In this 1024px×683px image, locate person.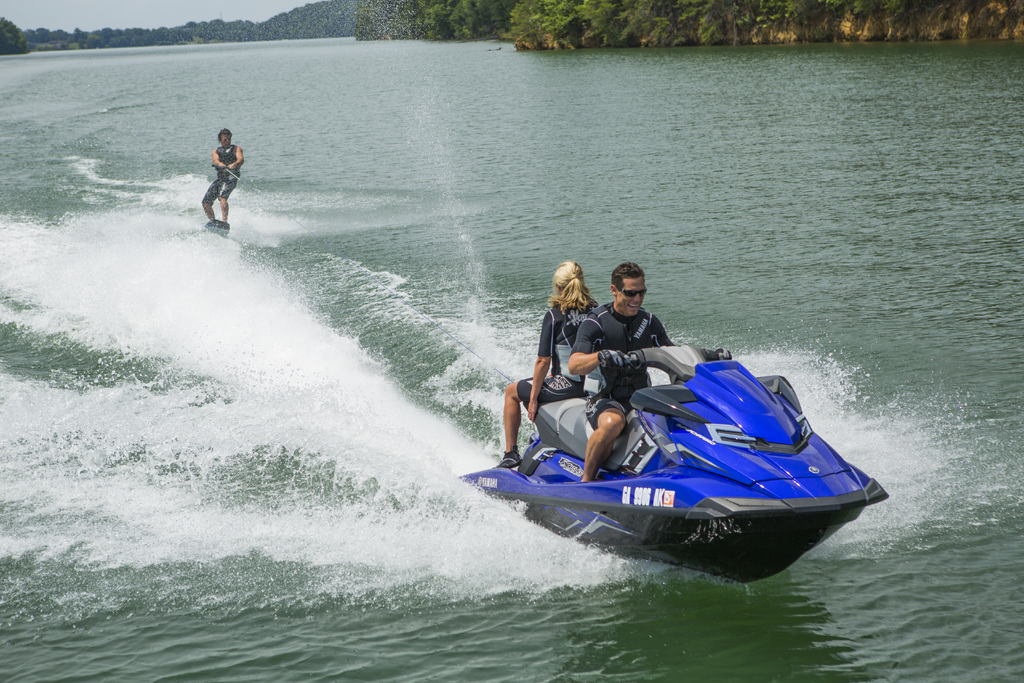
Bounding box: 488 260 603 465.
